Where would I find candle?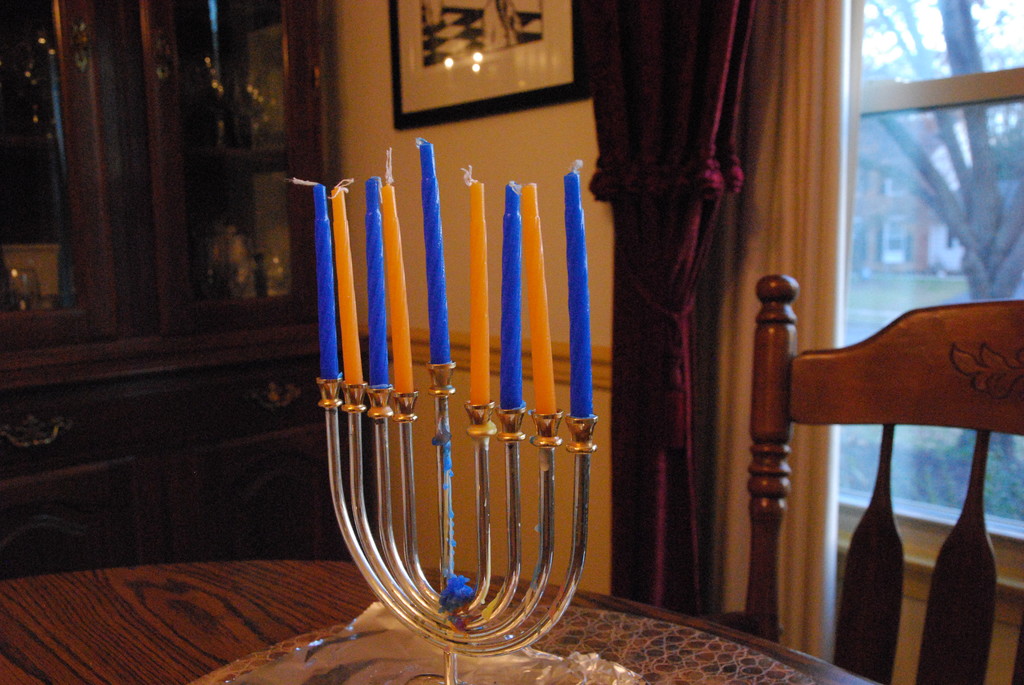
At locate(330, 177, 367, 386).
